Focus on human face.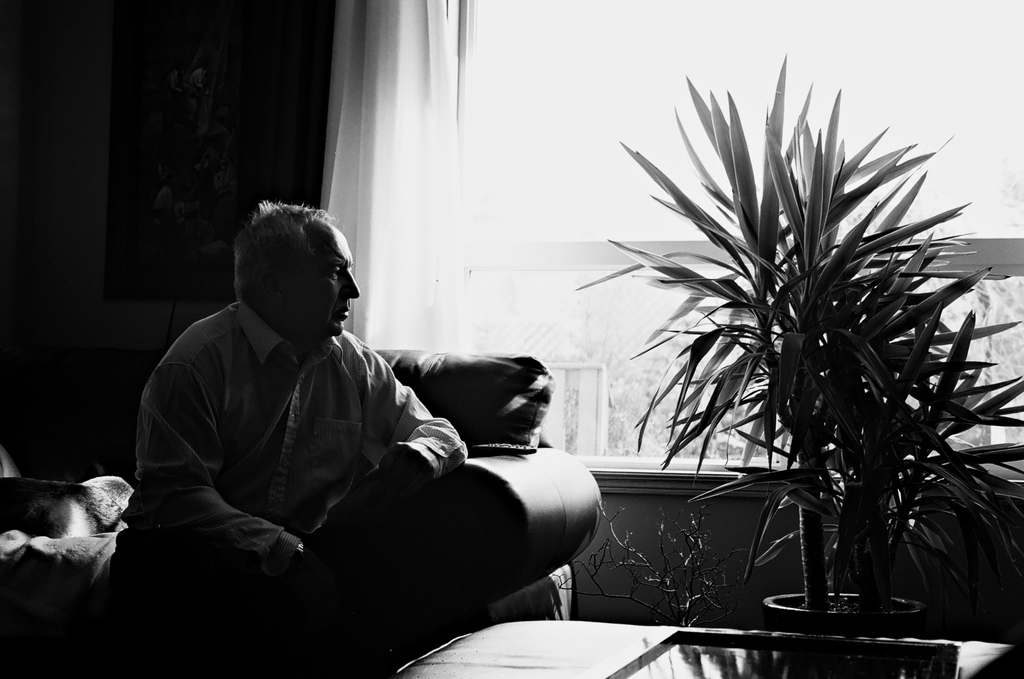
Focused at bbox(282, 222, 361, 343).
